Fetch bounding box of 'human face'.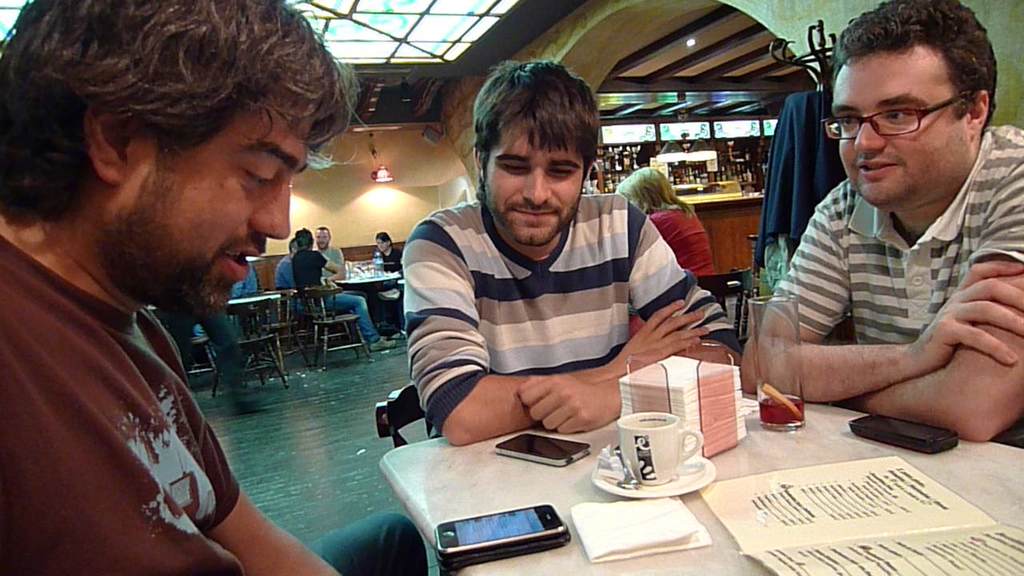
Bbox: rect(315, 227, 333, 254).
